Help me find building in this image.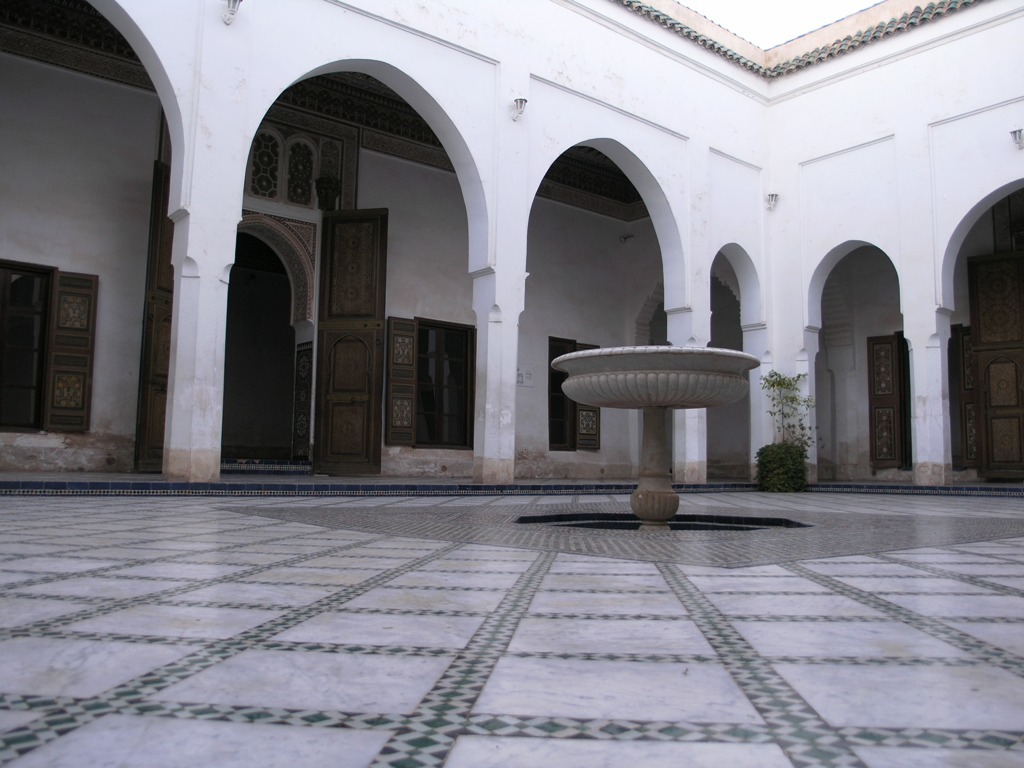
Found it: box(0, 0, 1023, 767).
